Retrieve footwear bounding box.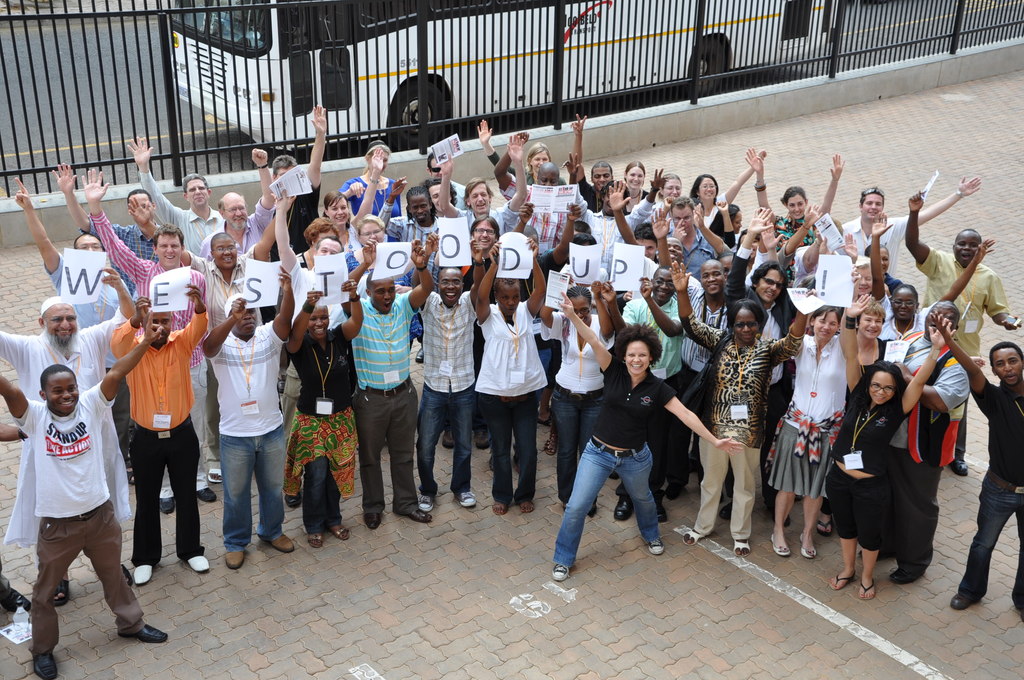
Bounding box: {"left": 35, "top": 654, "right": 58, "bottom": 679}.
